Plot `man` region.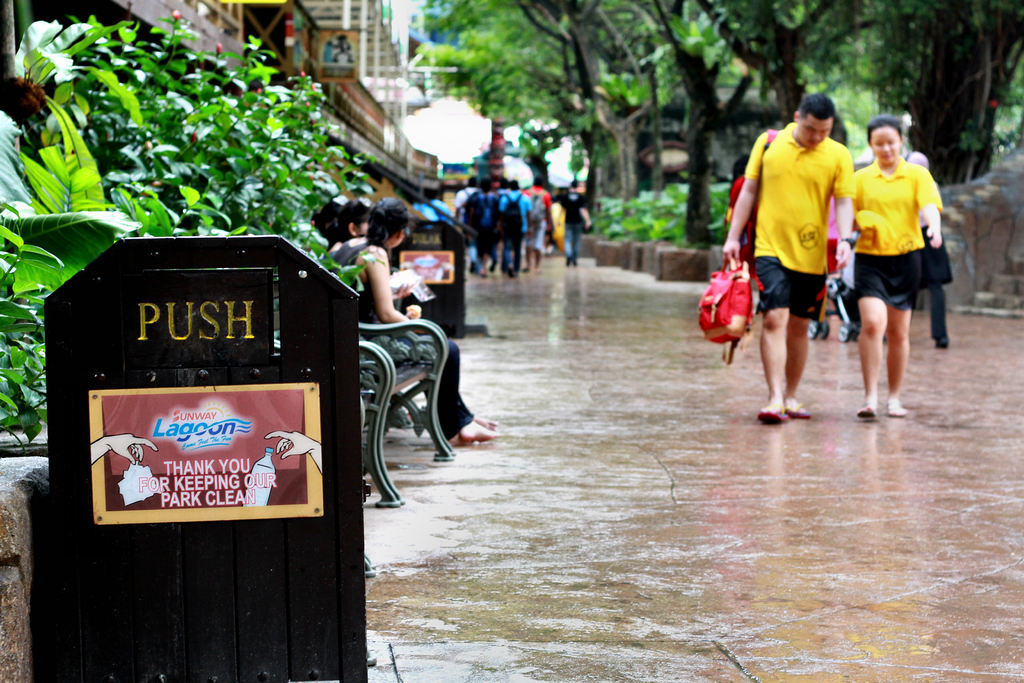
Plotted at Rect(554, 178, 596, 267).
